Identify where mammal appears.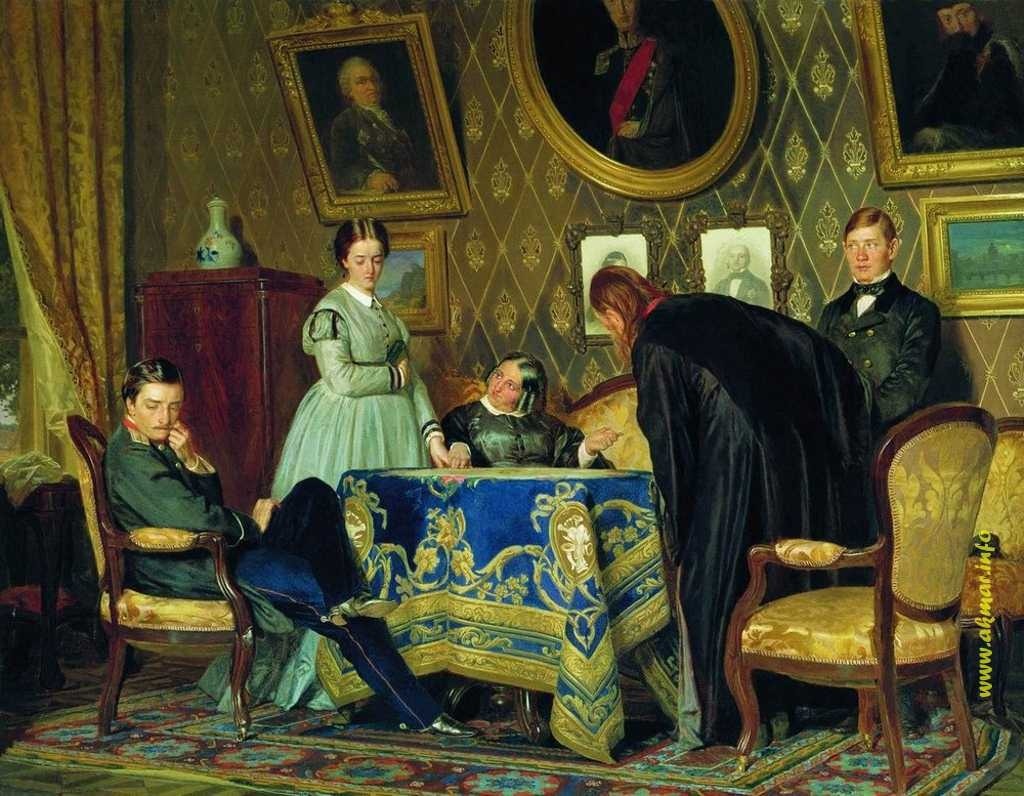
Appears at crop(443, 351, 625, 467).
